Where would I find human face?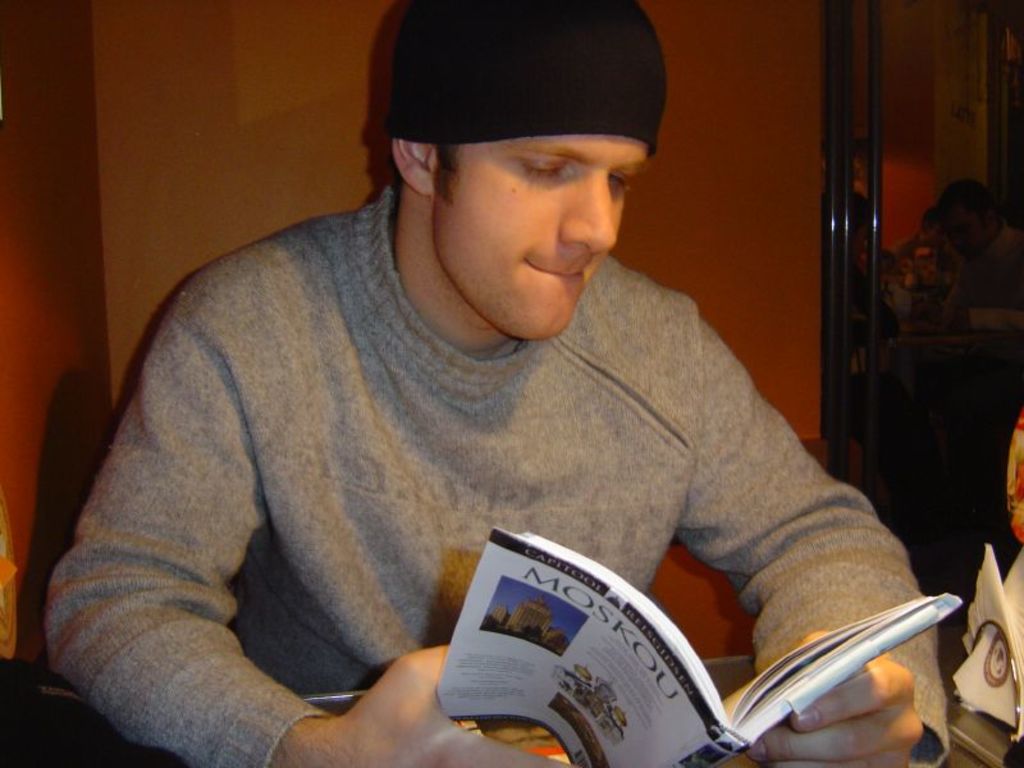
At 424,127,649,339.
